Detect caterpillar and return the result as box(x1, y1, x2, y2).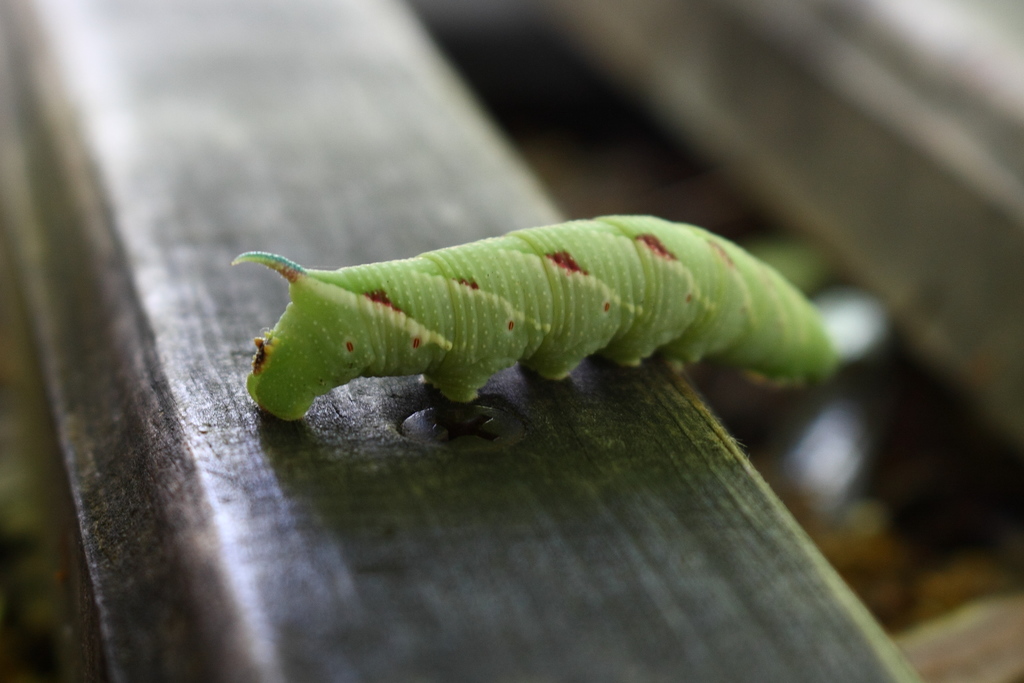
box(232, 249, 844, 422).
